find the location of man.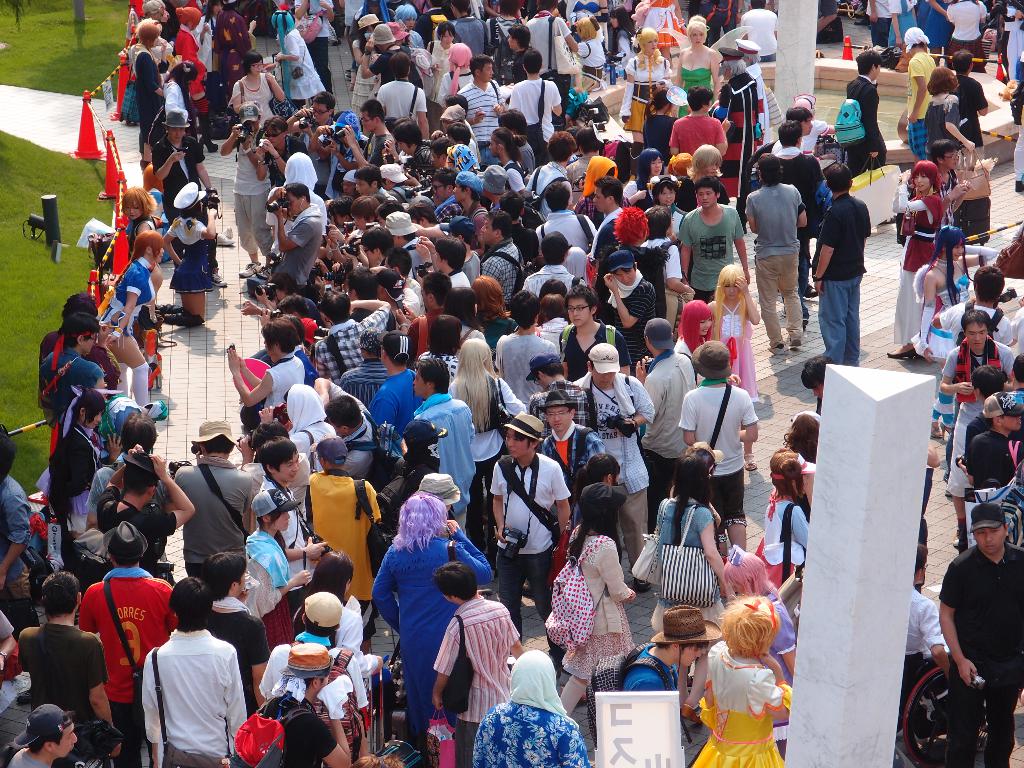
Location: x1=479 y1=217 x2=524 y2=299.
